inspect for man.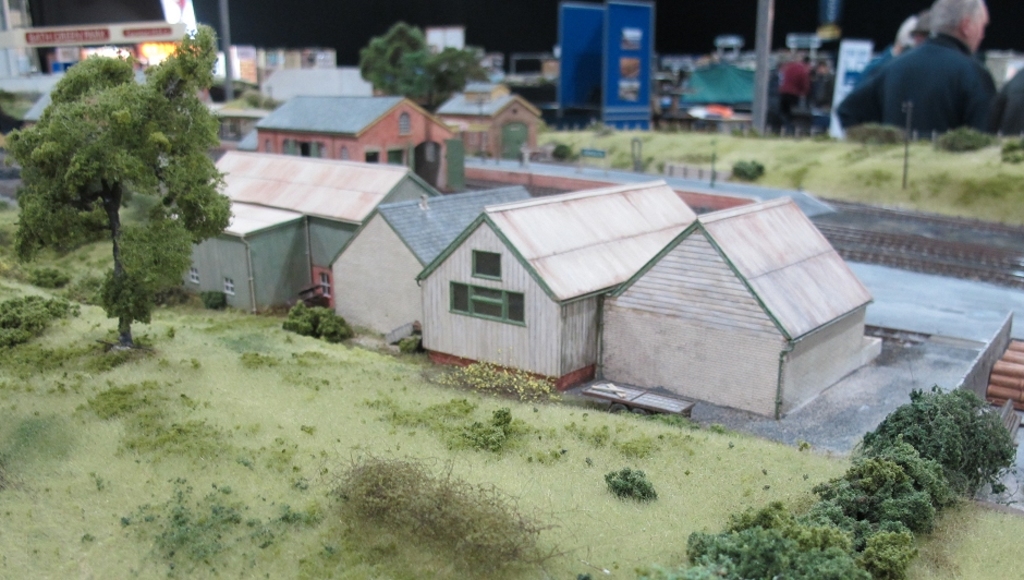
Inspection: 850 13 1010 141.
